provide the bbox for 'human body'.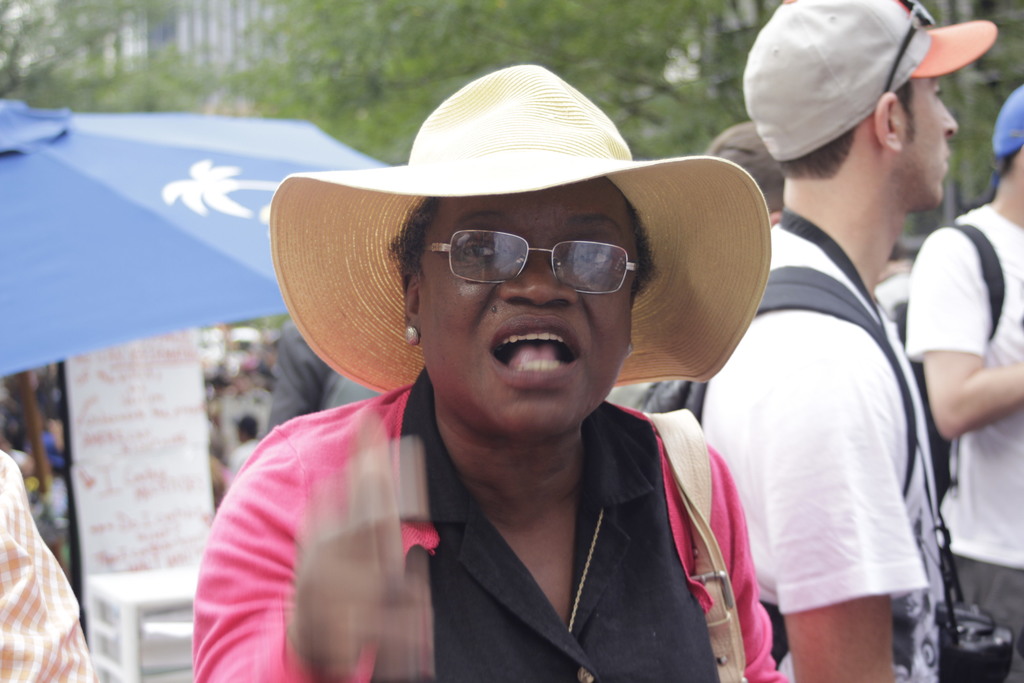
bbox(272, 305, 366, 416).
